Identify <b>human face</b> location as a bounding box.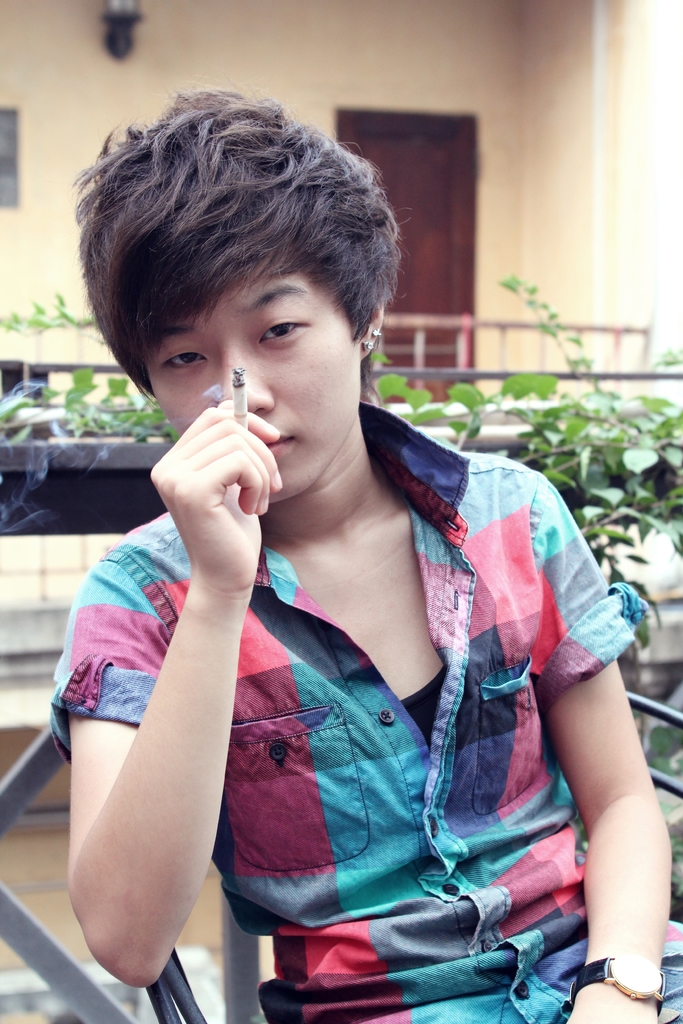
left=152, top=241, right=358, bottom=515.
